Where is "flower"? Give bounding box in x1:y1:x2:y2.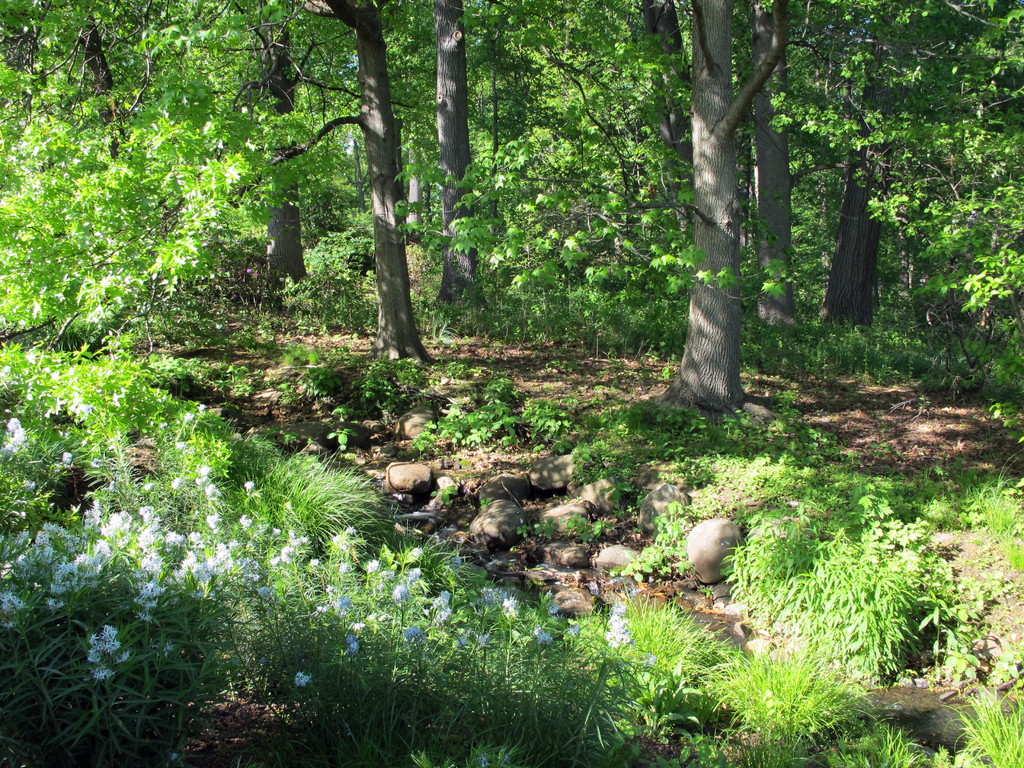
362:559:378:571.
